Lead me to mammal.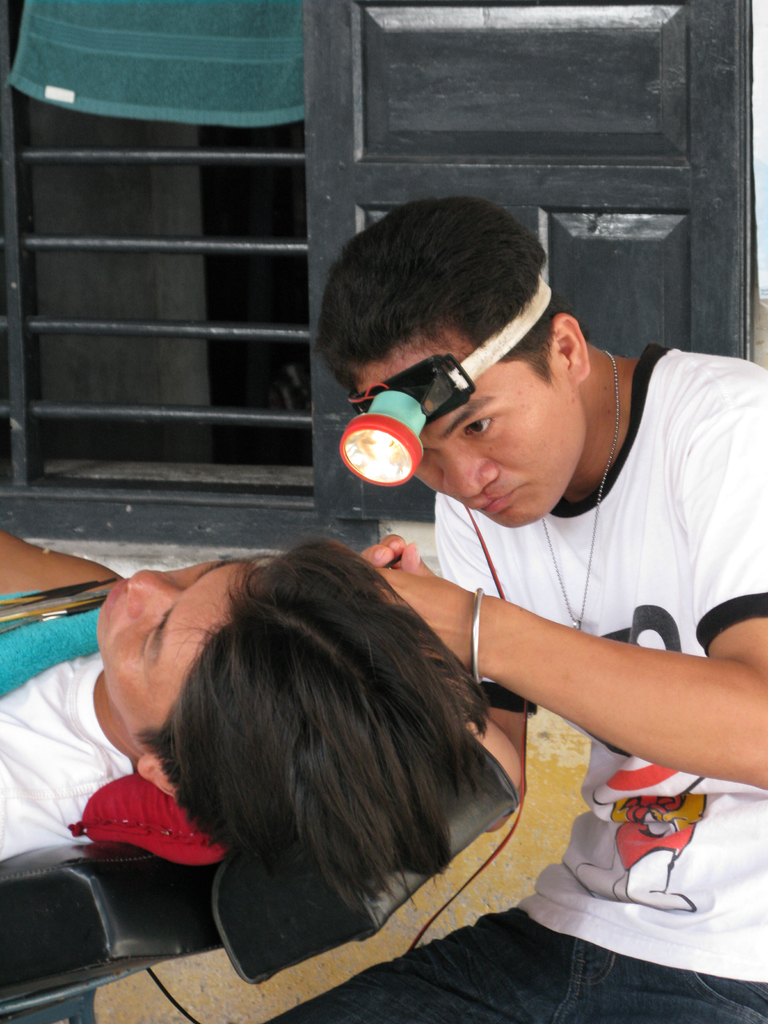
Lead to crop(0, 529, 516, 861).
